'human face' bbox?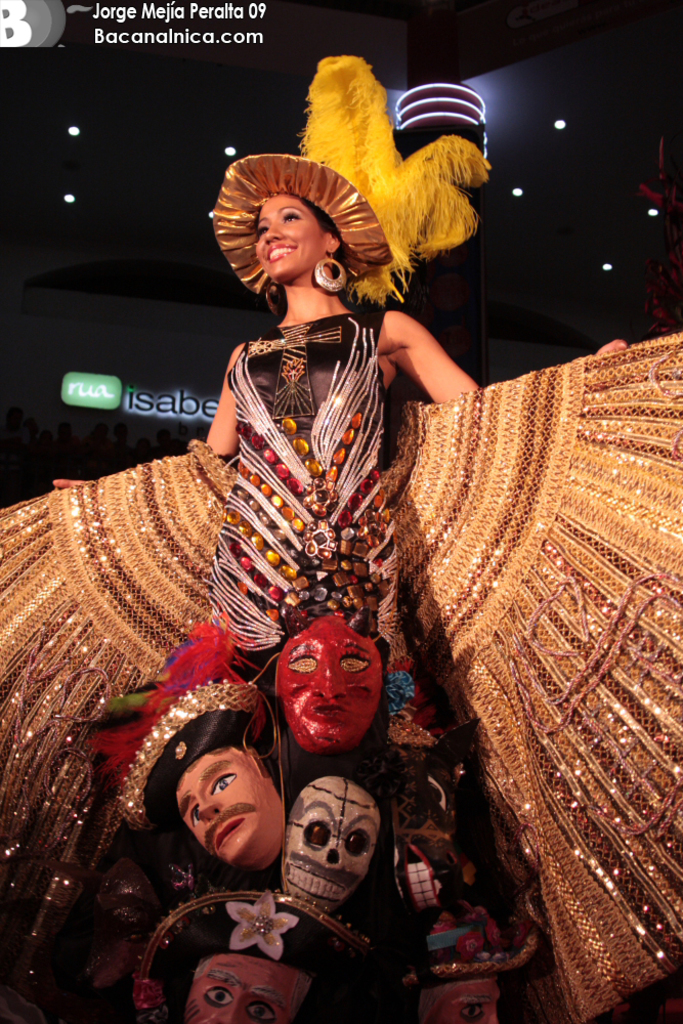
{"x1": 425, "y1": 977, "x2": 504, "y2": 1023}
